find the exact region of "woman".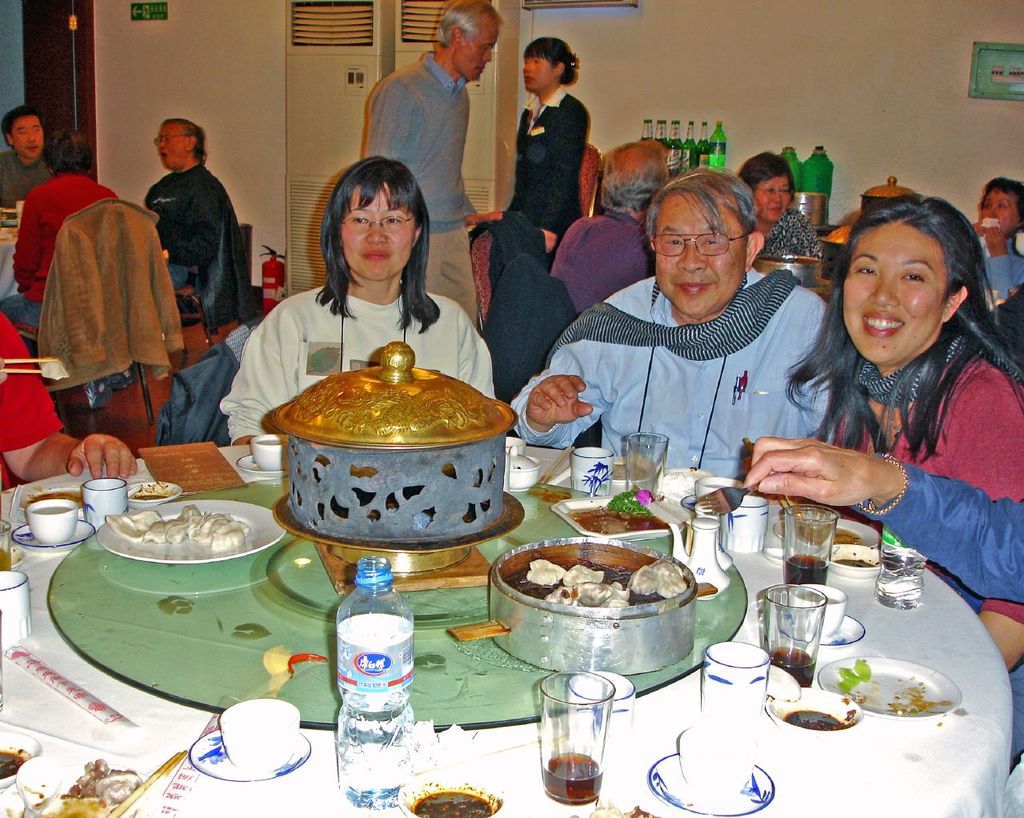
Exact region: pyautogui.locateOnScreen(510, 36, 589, 270).
